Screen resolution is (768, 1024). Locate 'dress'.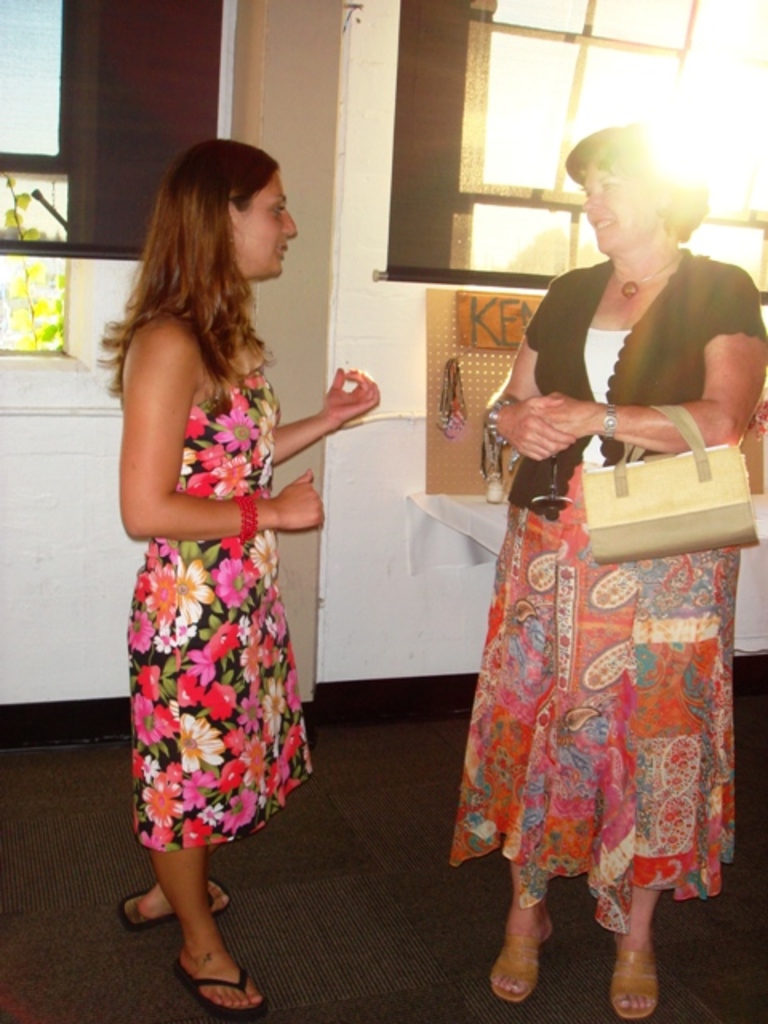
123/338/331/867.
